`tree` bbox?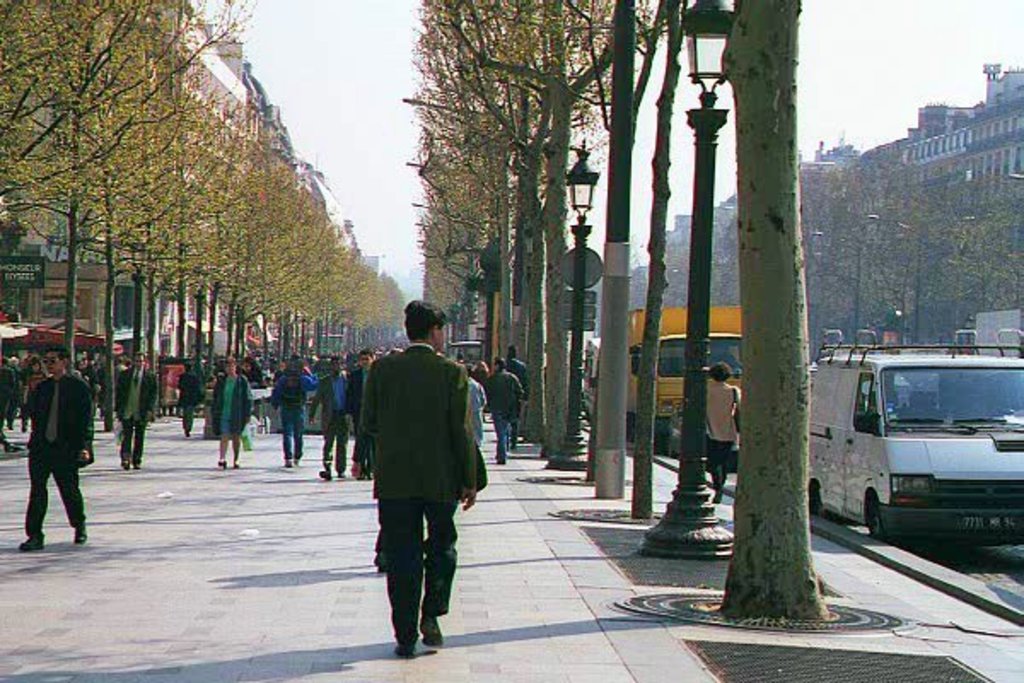
locate(565, 0, 712, 519)
